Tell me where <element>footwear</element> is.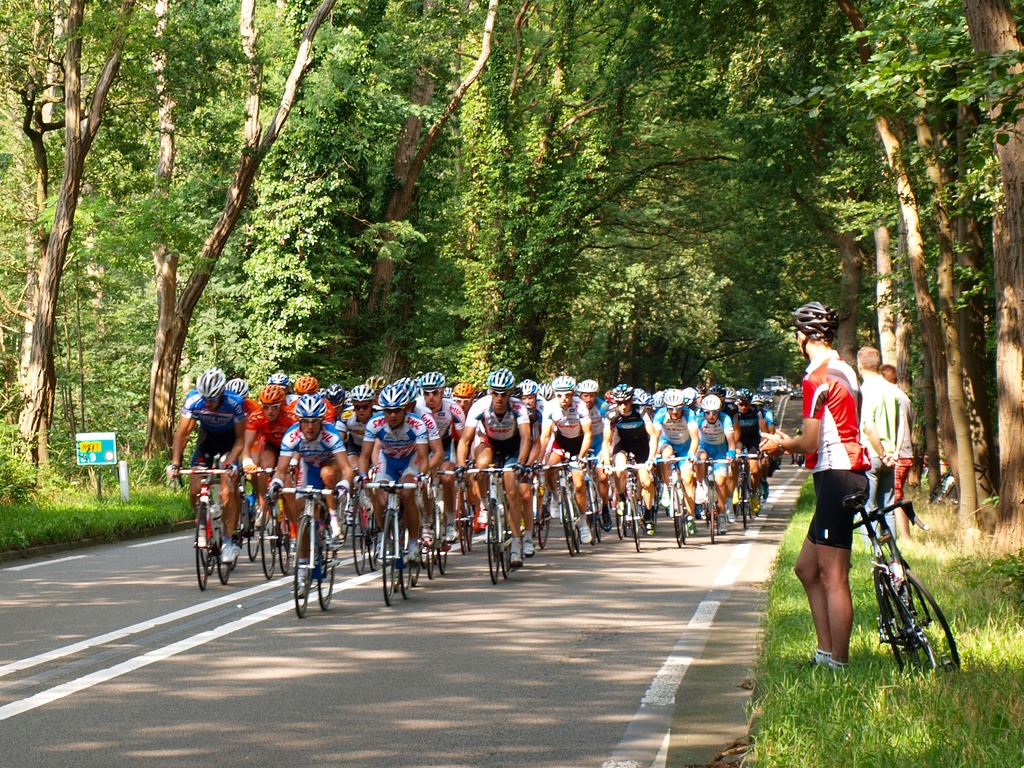
<element>footwear</element> is at 820, 662, 836, 679.
